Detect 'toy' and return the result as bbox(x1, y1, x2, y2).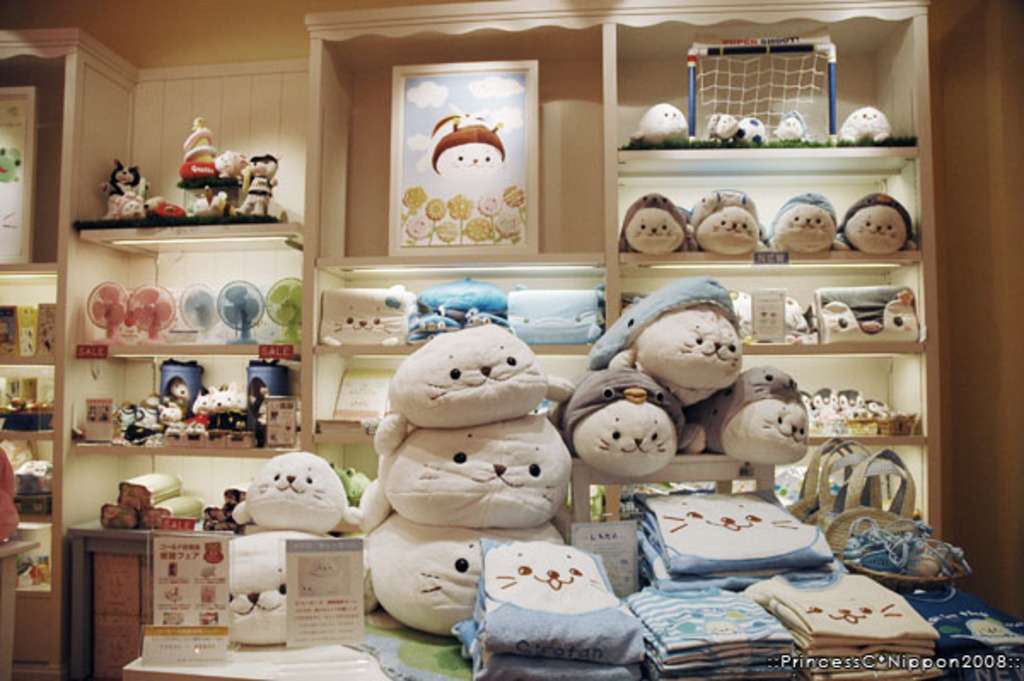
bbox(845, 196, 913, 246).
